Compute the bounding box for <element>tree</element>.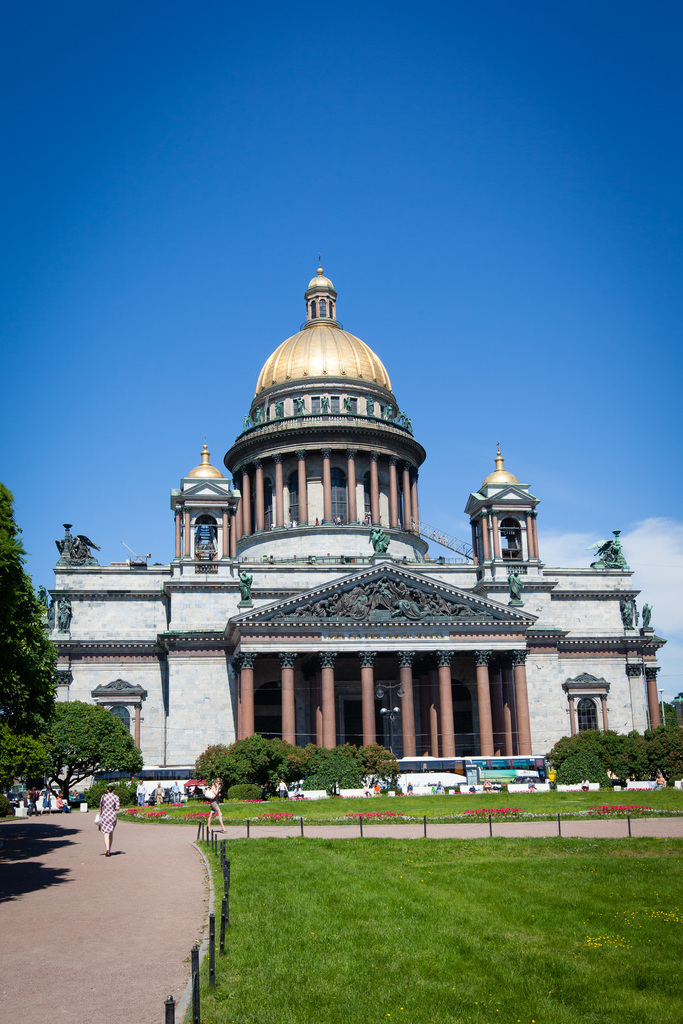
598, 731, 655, 769.
